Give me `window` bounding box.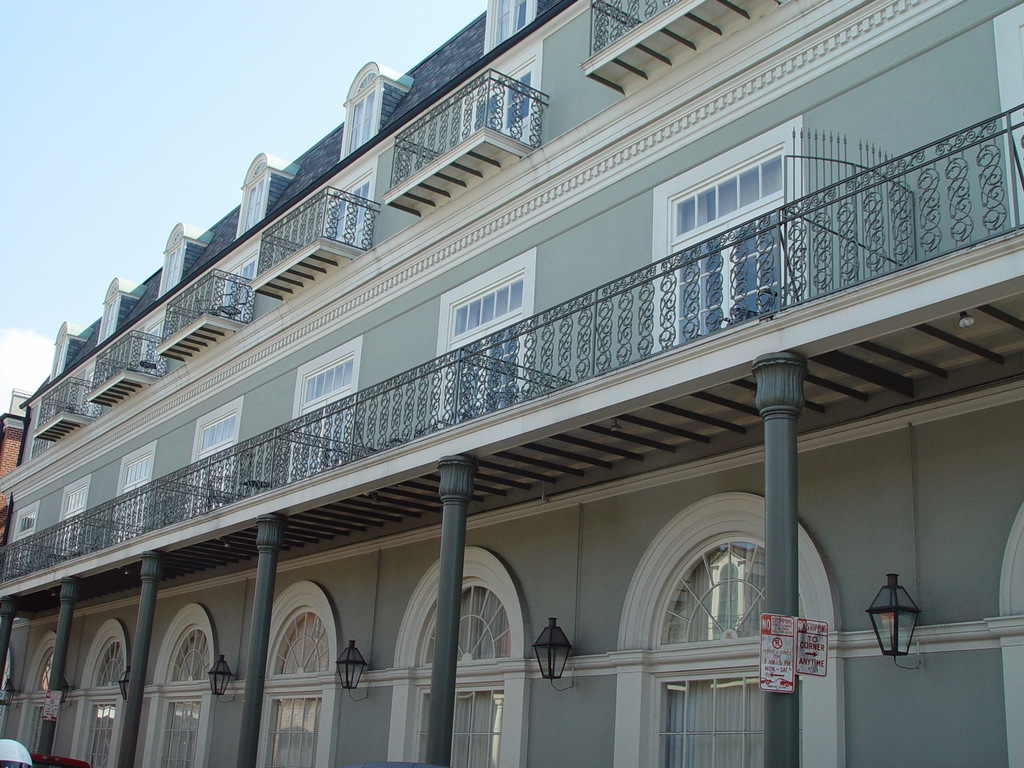
[left=644, top=144, right=824, bottom=348].
